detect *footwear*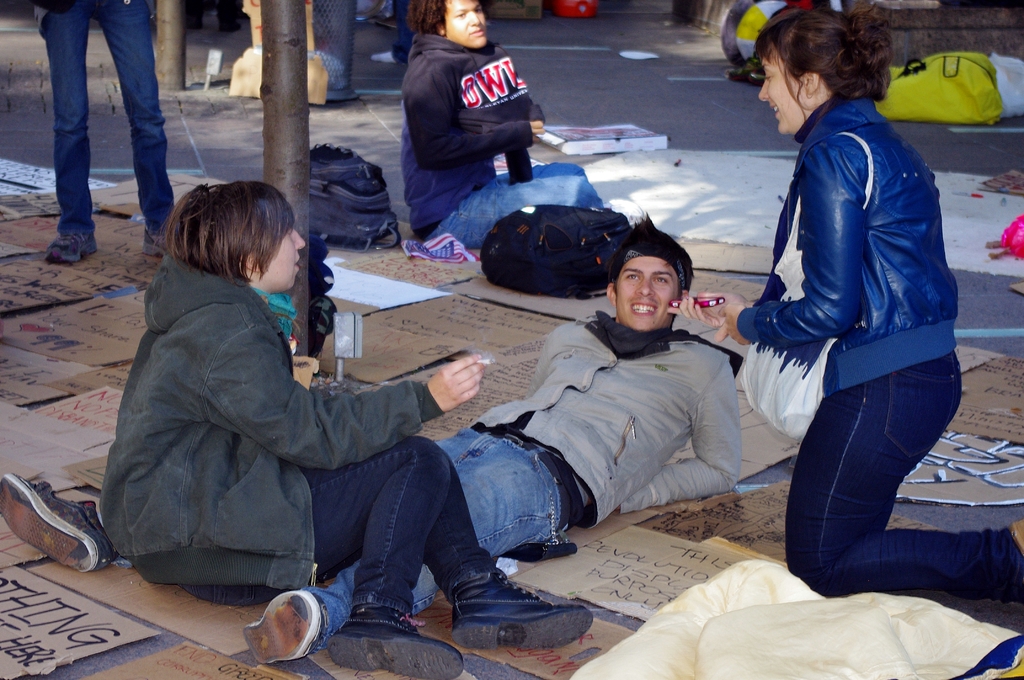
445, 571, 596, 654
